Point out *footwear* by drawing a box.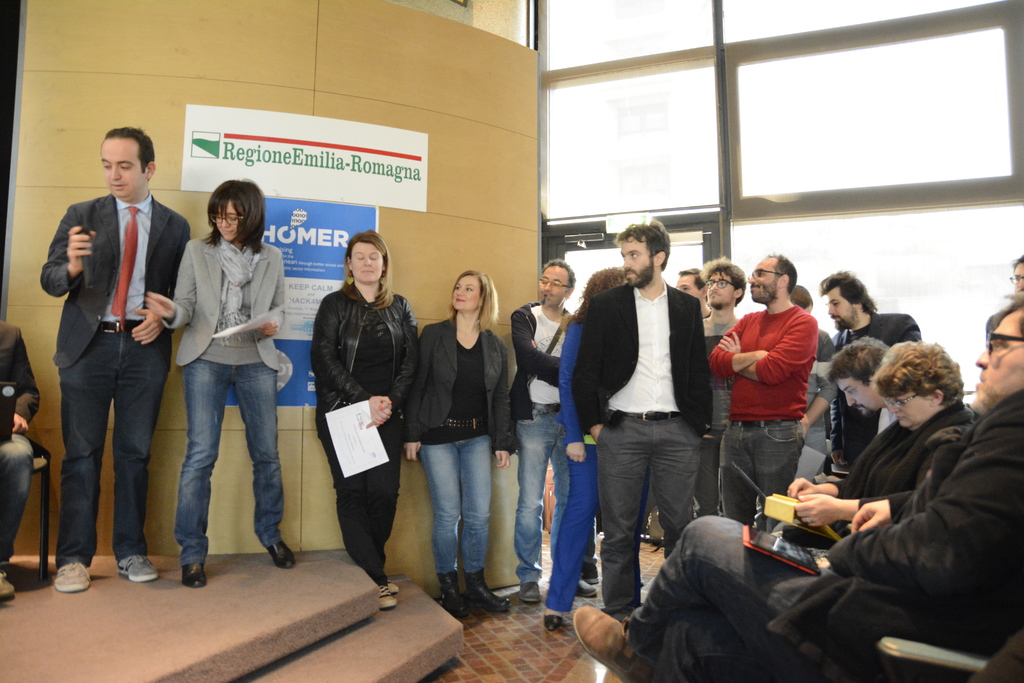
box(578, 567, 598, 599).
